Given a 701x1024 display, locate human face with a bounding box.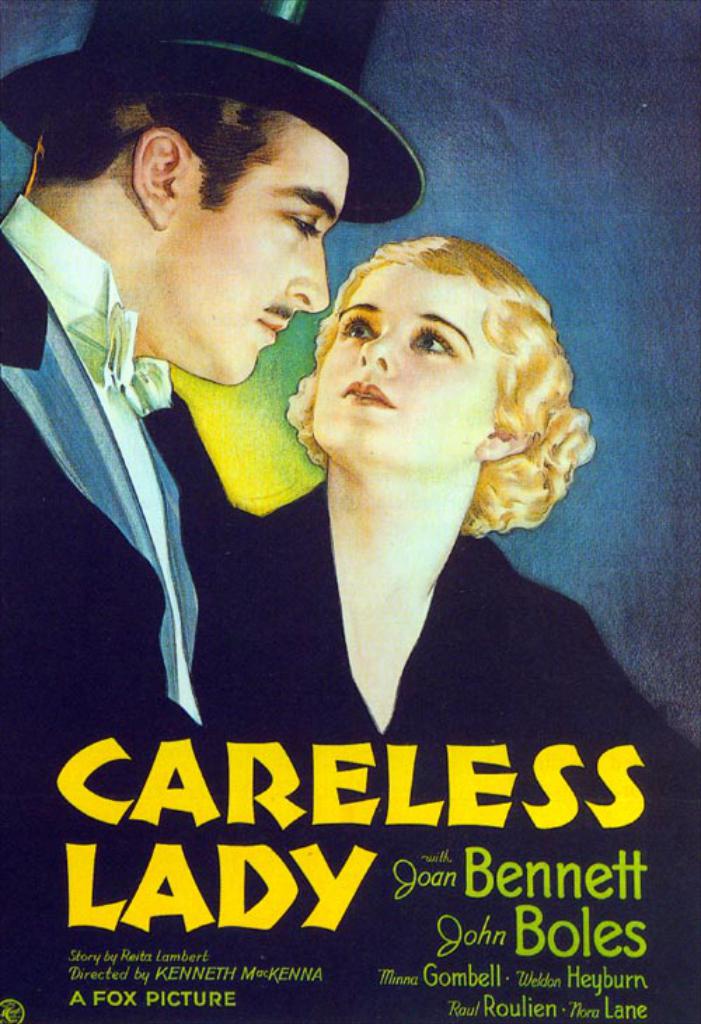
Located: <bbox>308, 258, 498, 477</bbox>.
